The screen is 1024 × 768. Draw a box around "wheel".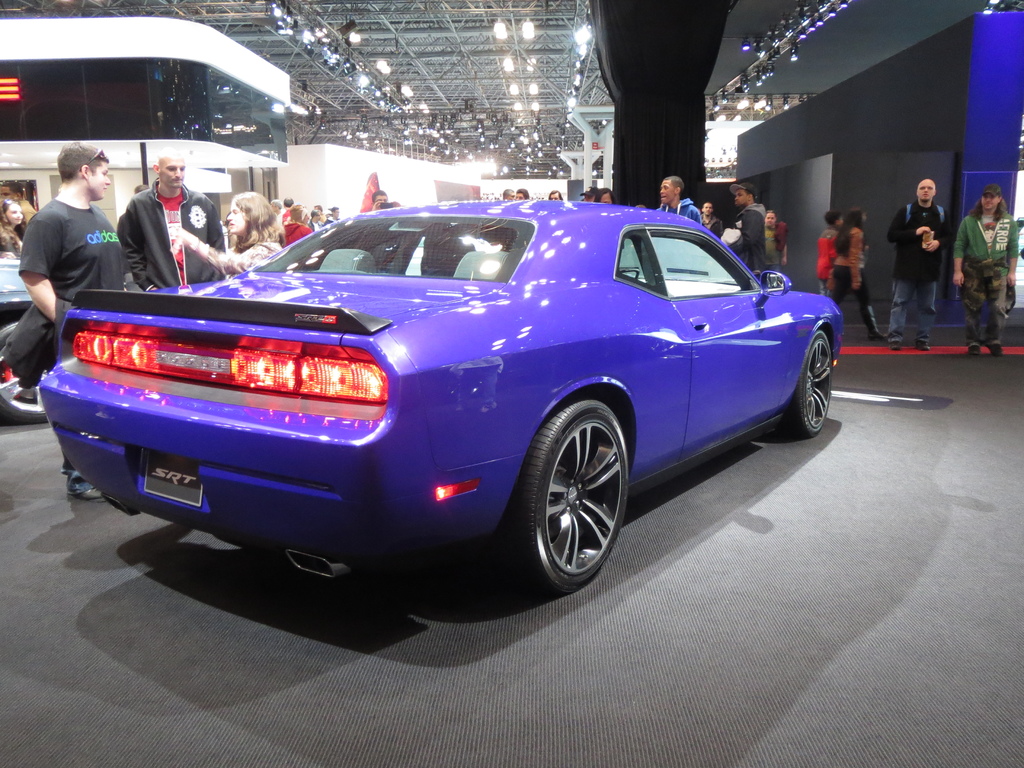
493, 390, 630, 591.
